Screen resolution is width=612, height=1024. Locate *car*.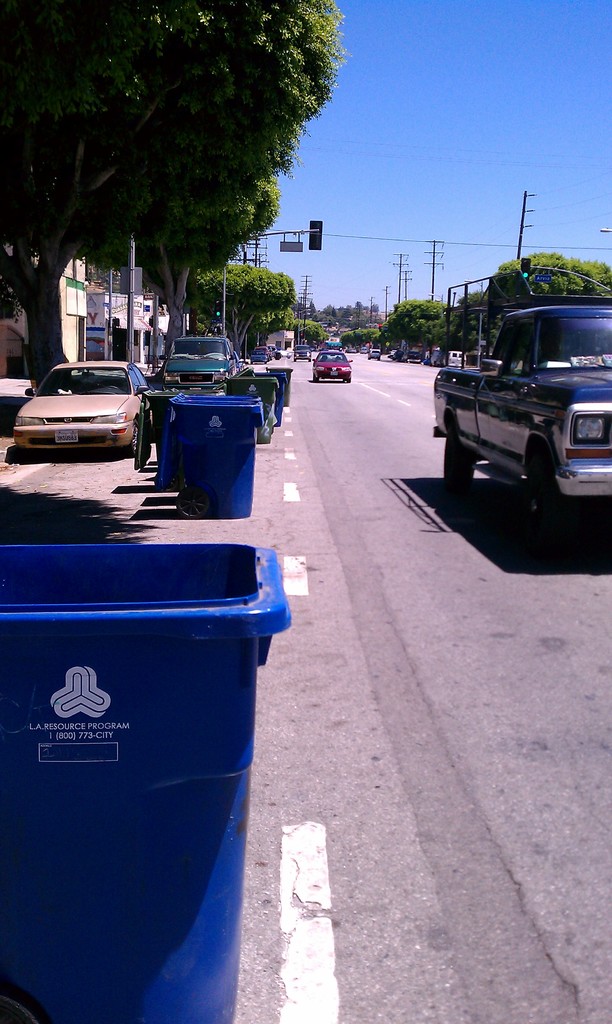
box=[314, 346, 351, 383].
